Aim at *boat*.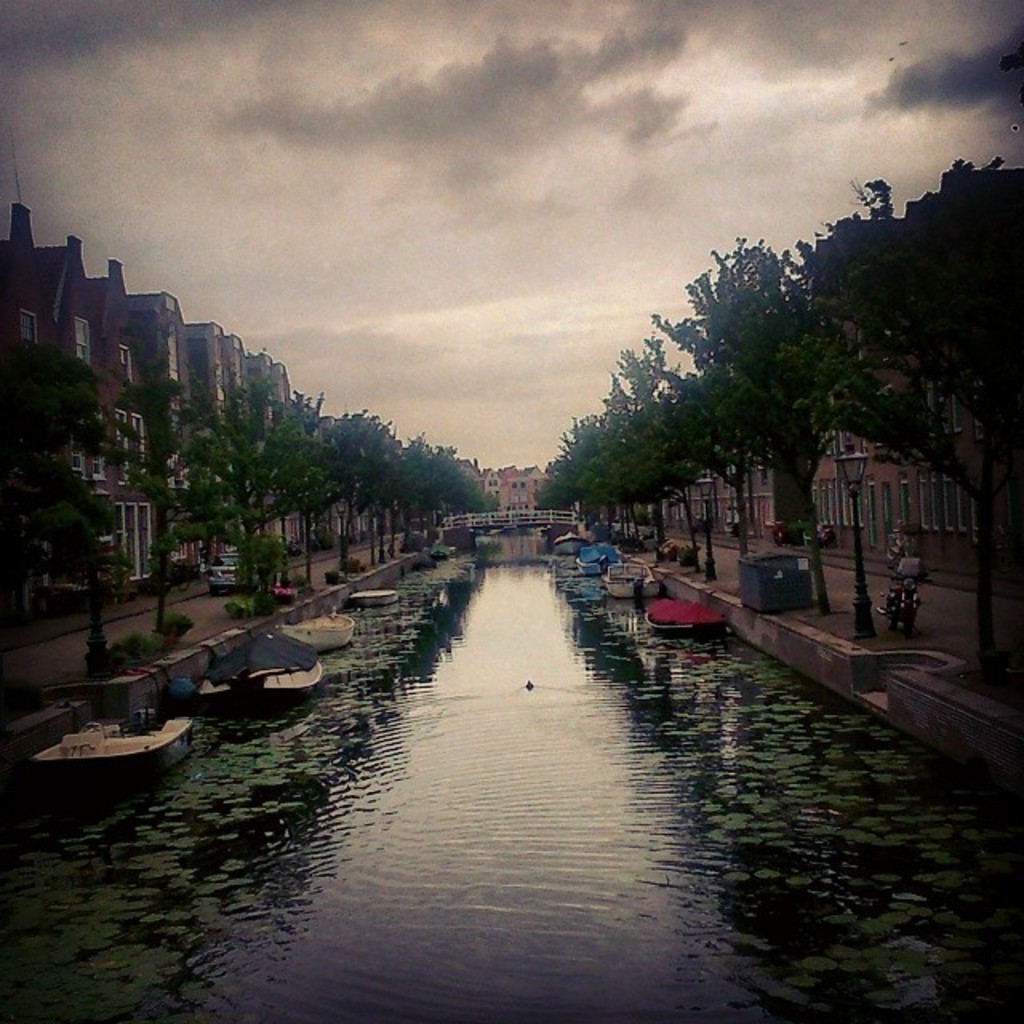
Aimed at bbox(427, 542, 454, 563).
